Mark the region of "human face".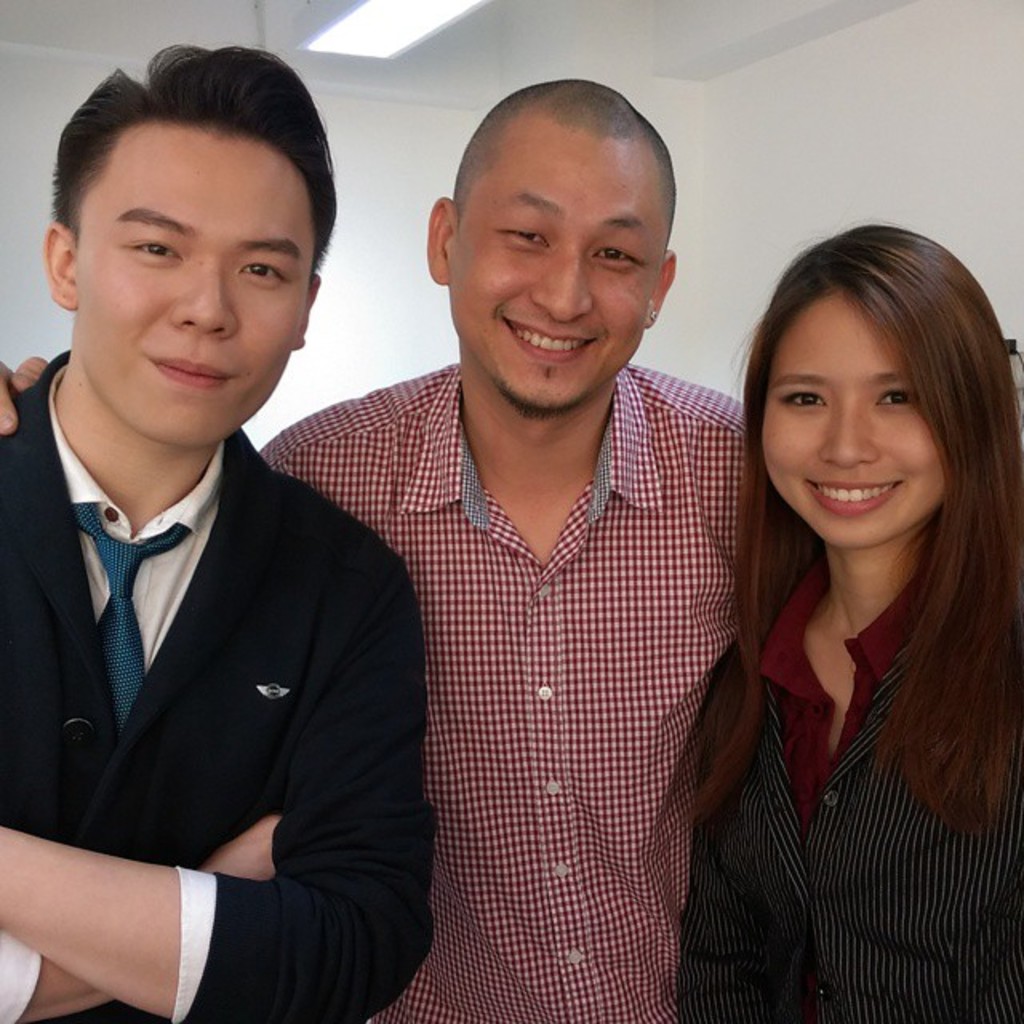
Region: [450, 130, 650, 414].
